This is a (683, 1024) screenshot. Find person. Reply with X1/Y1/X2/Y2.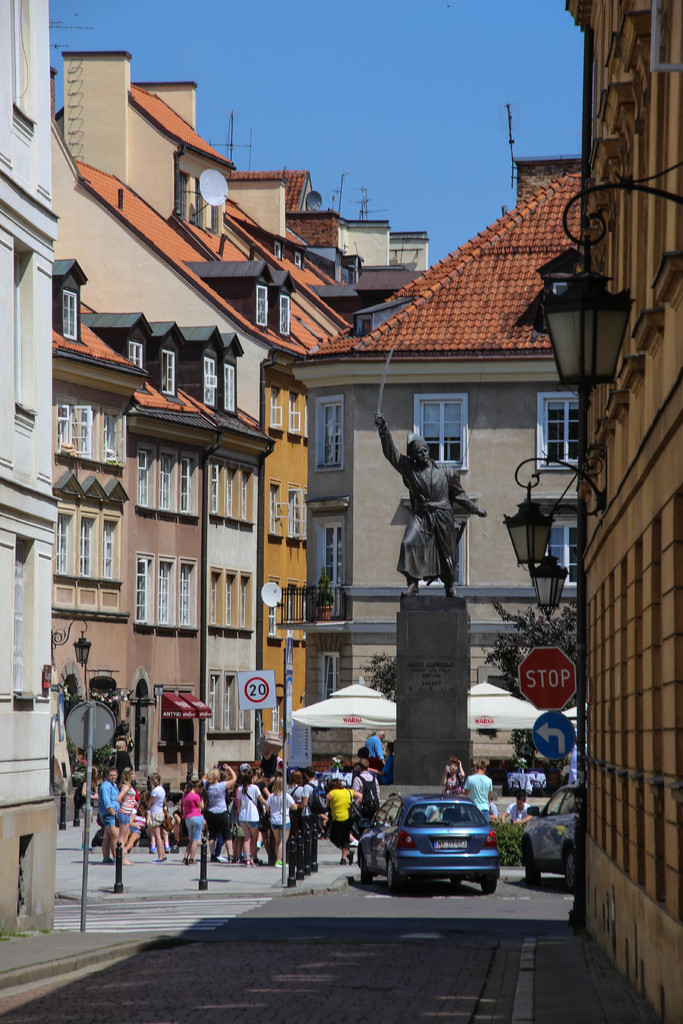
342/760/386/834.
